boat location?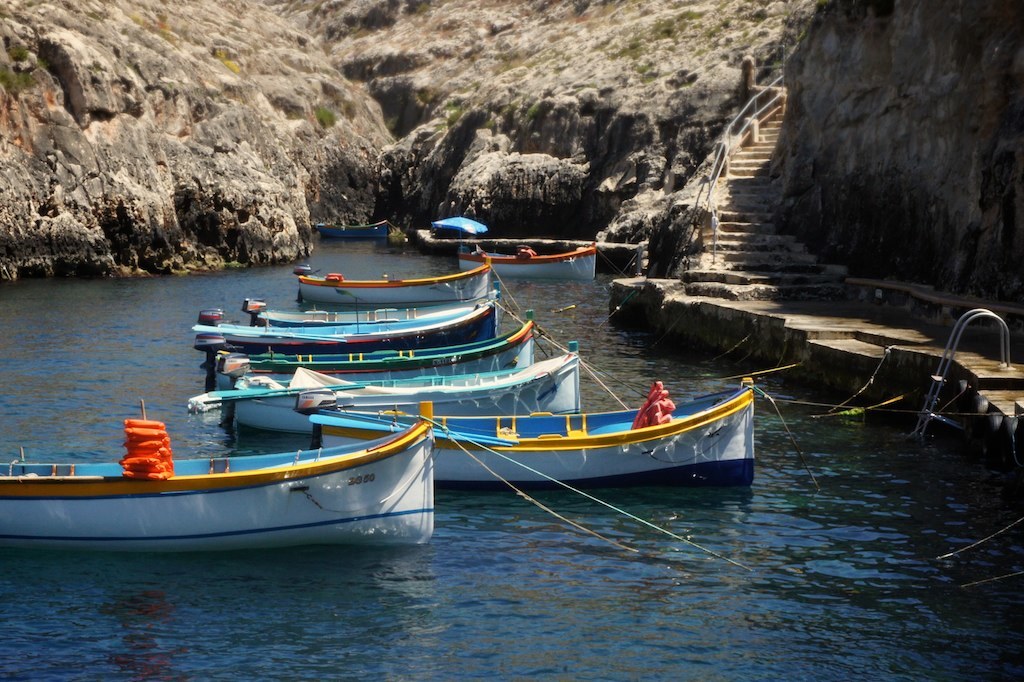
select_region(455, 237, 612, 276)
